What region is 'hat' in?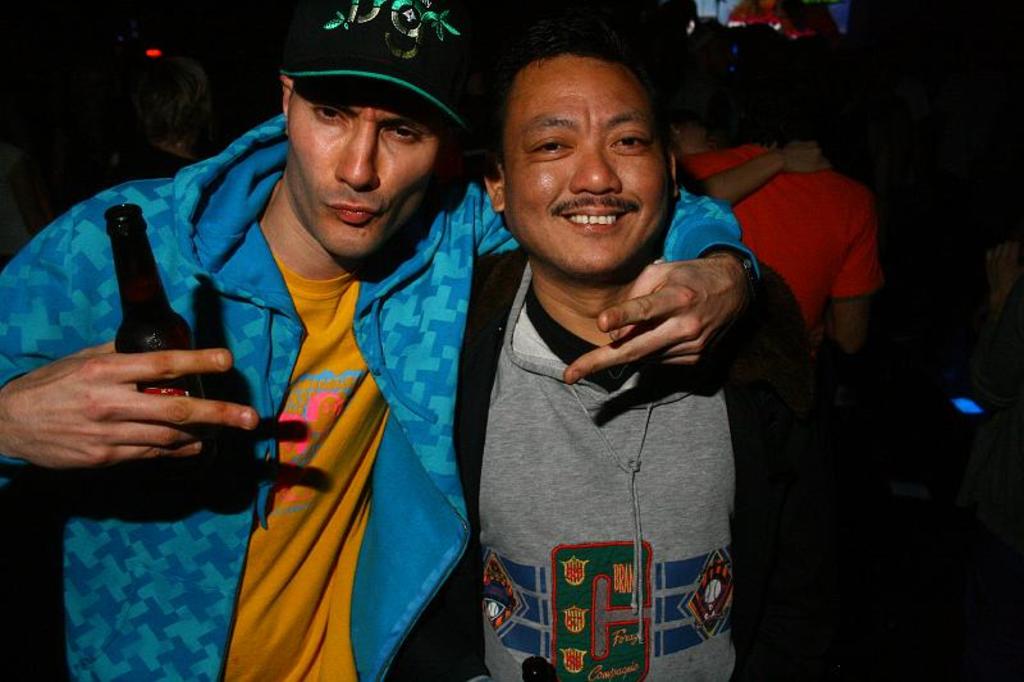
l=278, t=0, r=468, b=134.
